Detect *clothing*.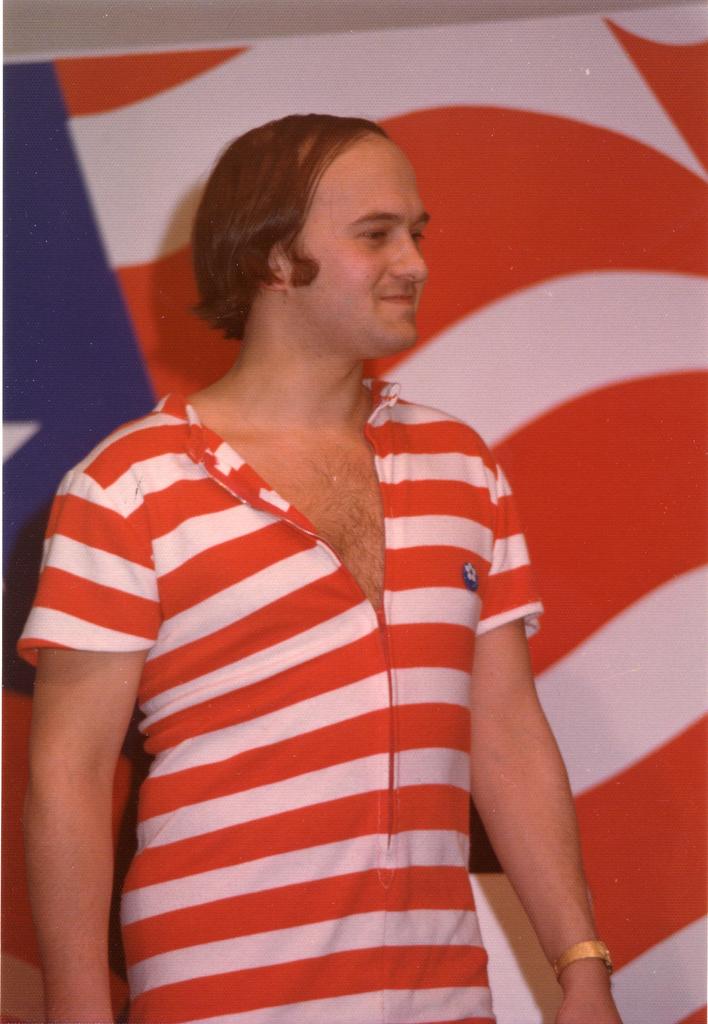
Detected at bbox=[52, 352, 558, 1023].
